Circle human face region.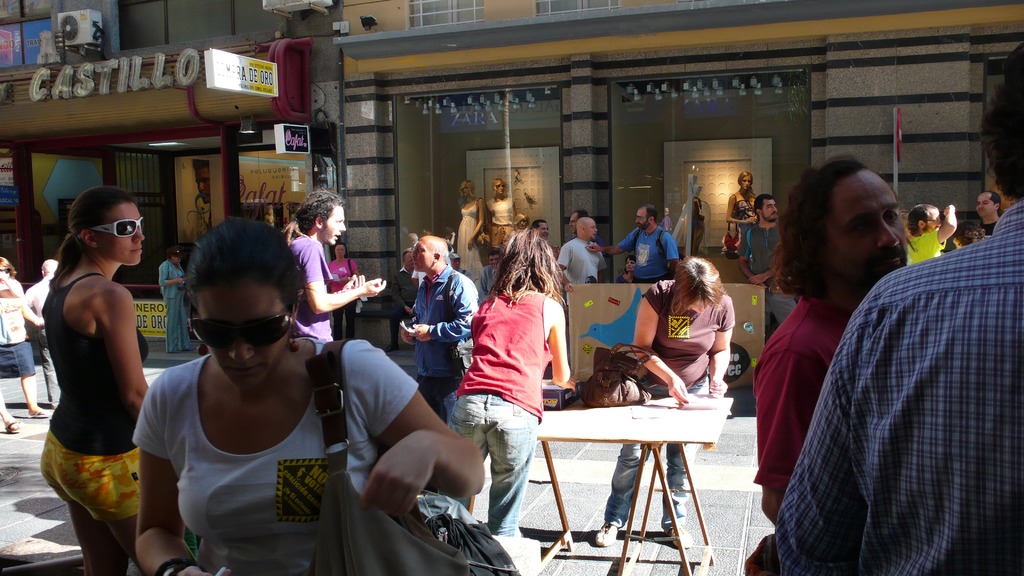
Region: <region>539, 222, 547, 239</region>.
